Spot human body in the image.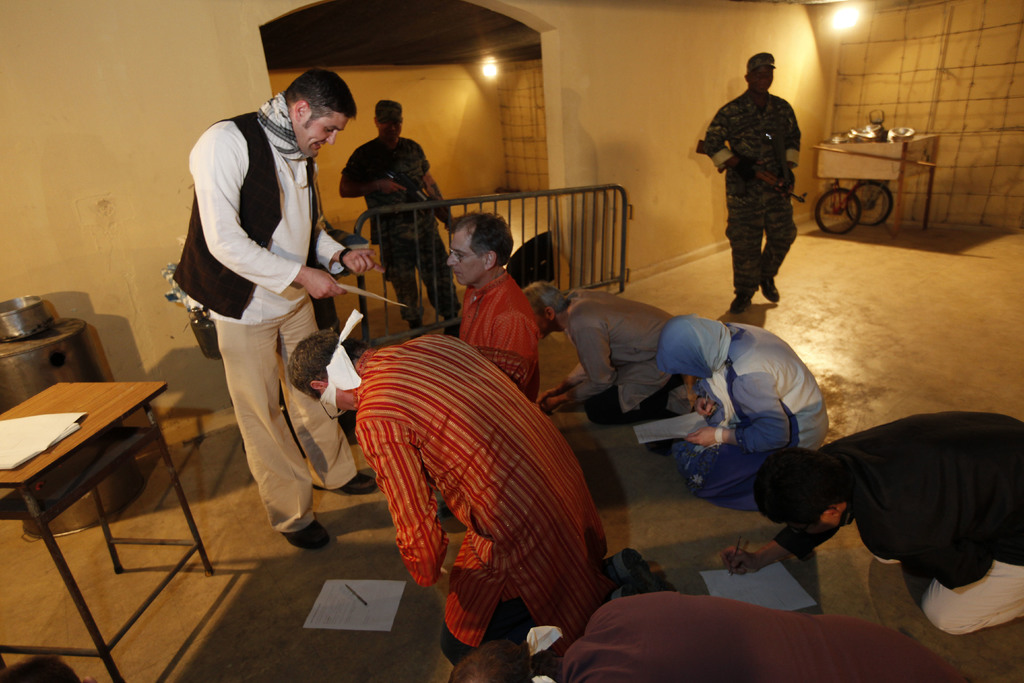
human body found at detection(684, 321, 828, 516).
